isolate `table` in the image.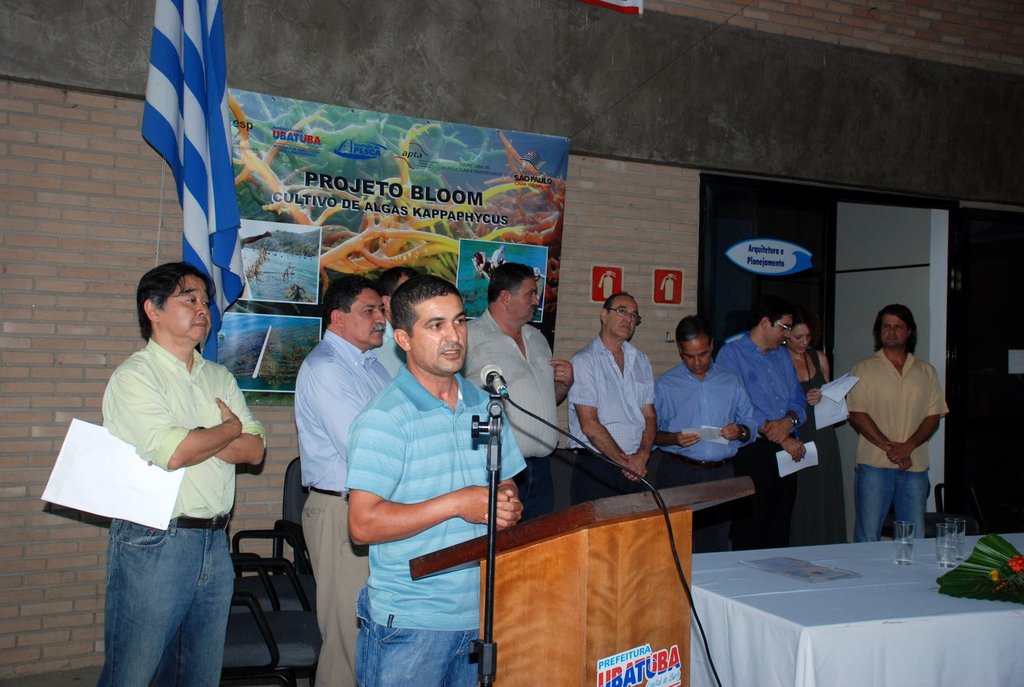
Isolated region: [left=370, top=423, right=753, bottom=686].
